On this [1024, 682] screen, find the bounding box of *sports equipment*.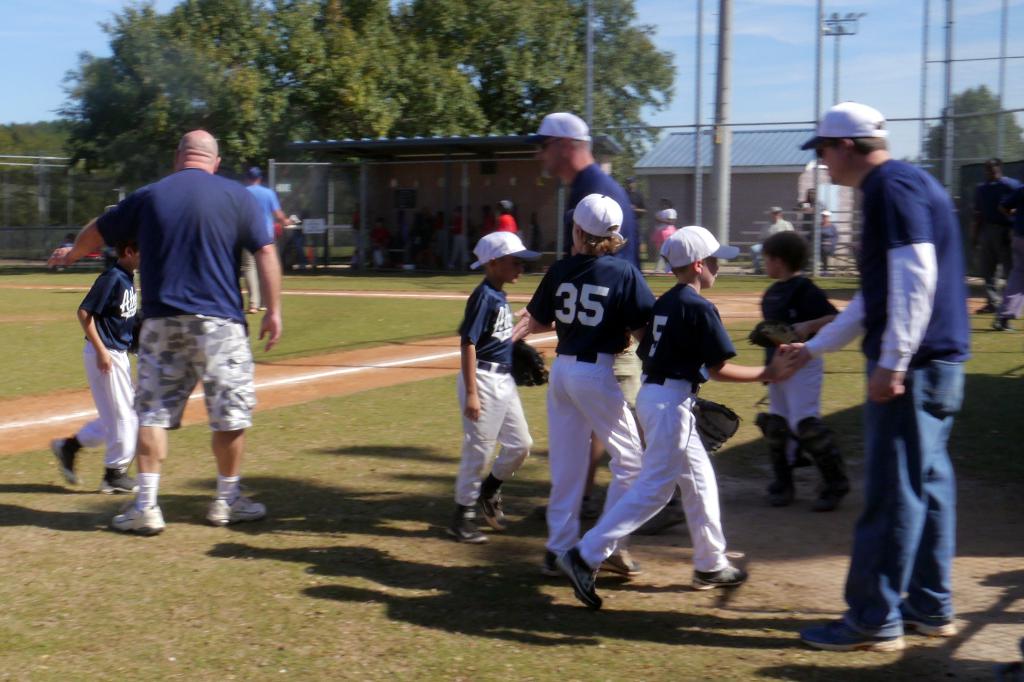
Bounding box: 47:433:85:488.
